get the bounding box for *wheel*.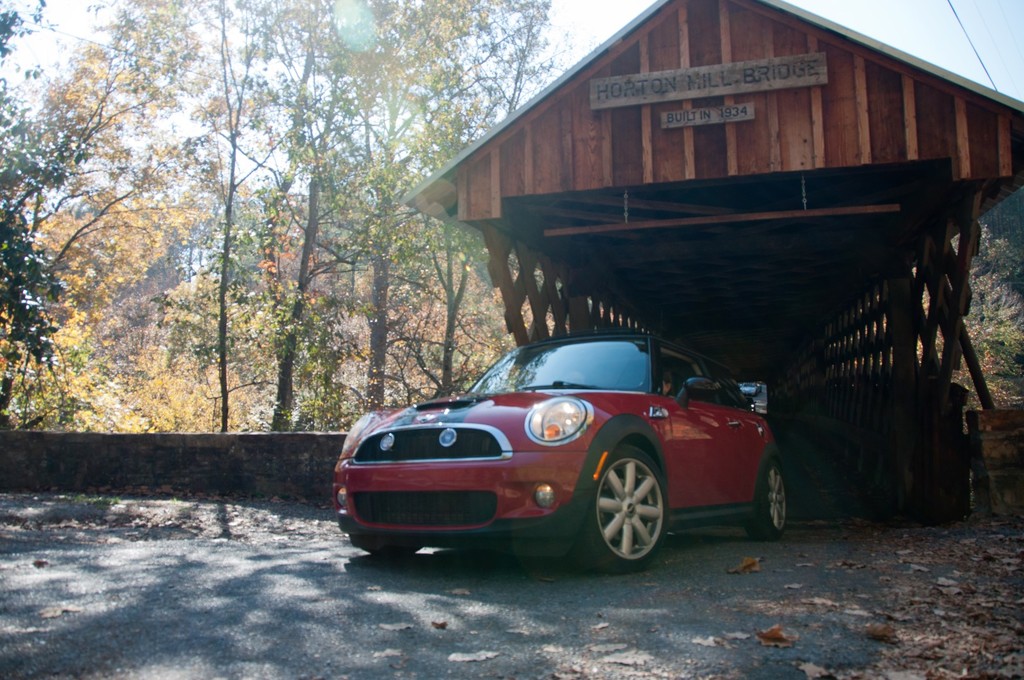
bbox=(597, 456, 676, 567).
